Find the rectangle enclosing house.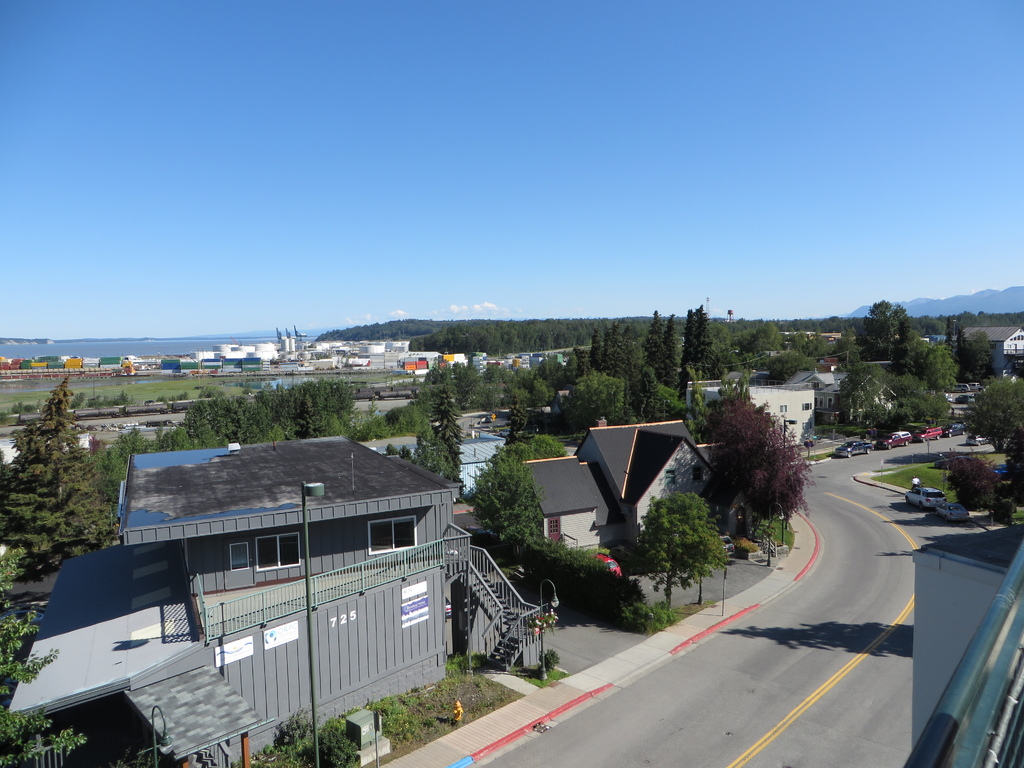
region(687, 372, 812, 452).
